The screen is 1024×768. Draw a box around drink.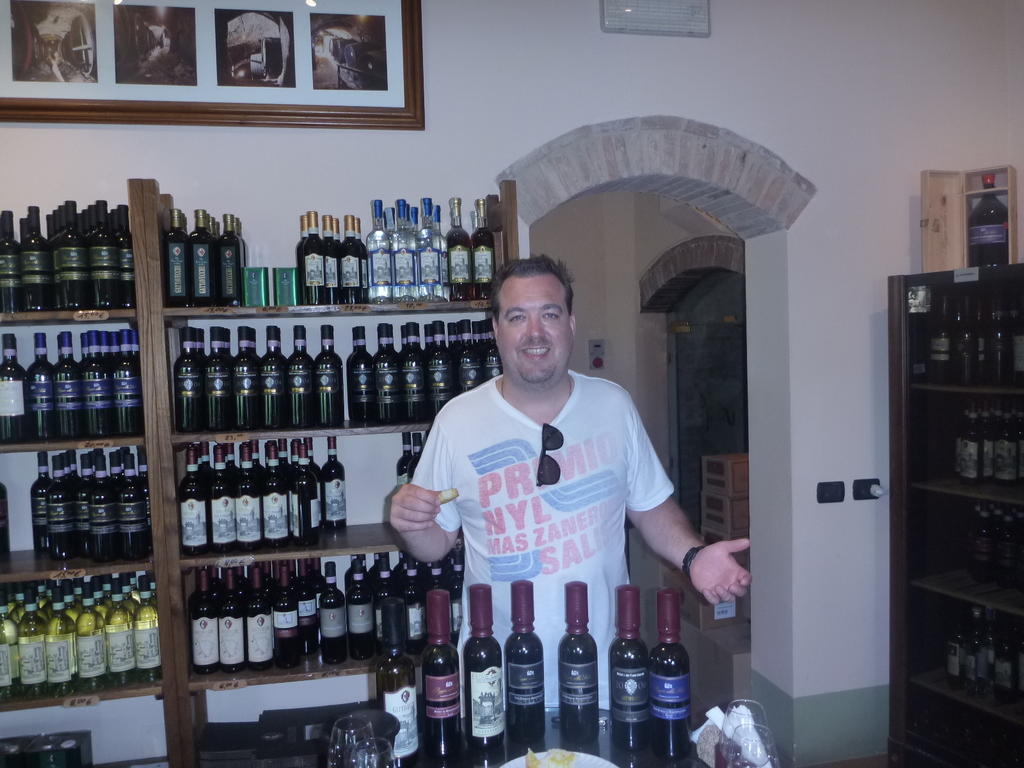
Rect(323, 214, 336, 305).
